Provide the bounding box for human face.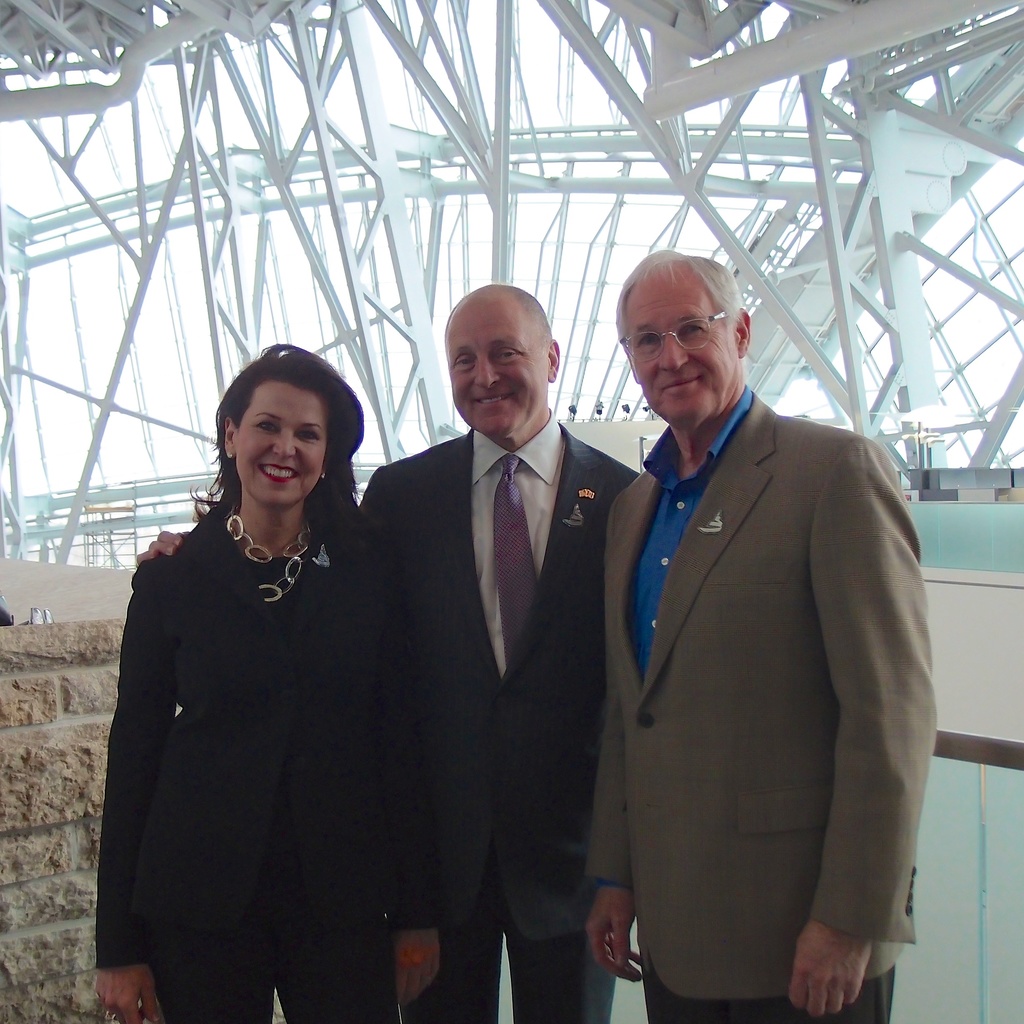
<bbox>627, 275, 734, 426</bbox>.
